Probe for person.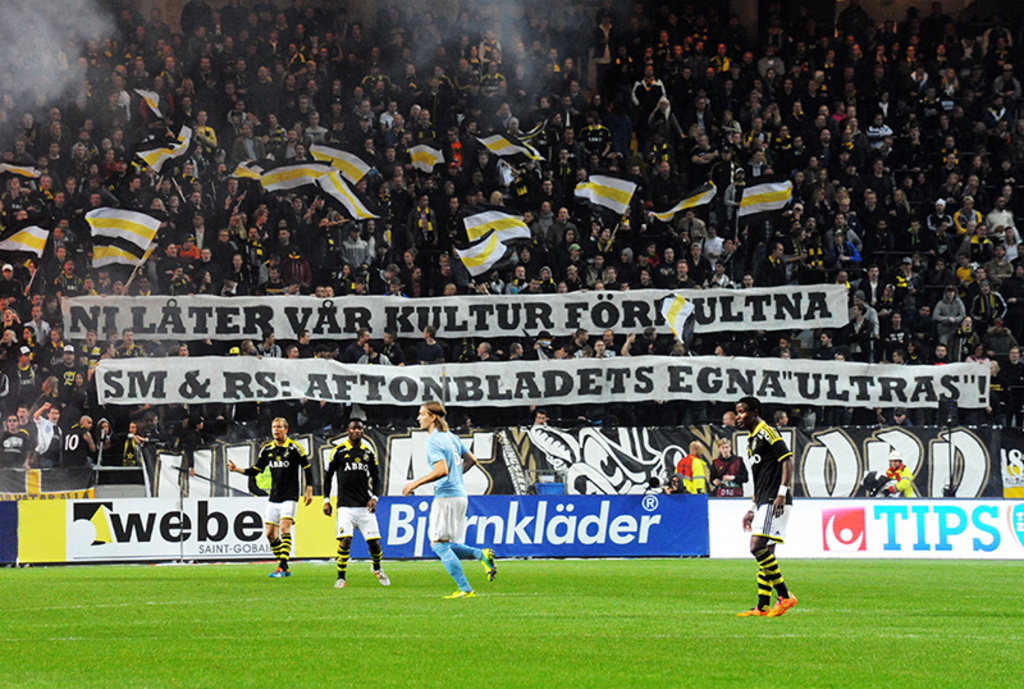
Probe result: box=[756, 239, 787, 287].
